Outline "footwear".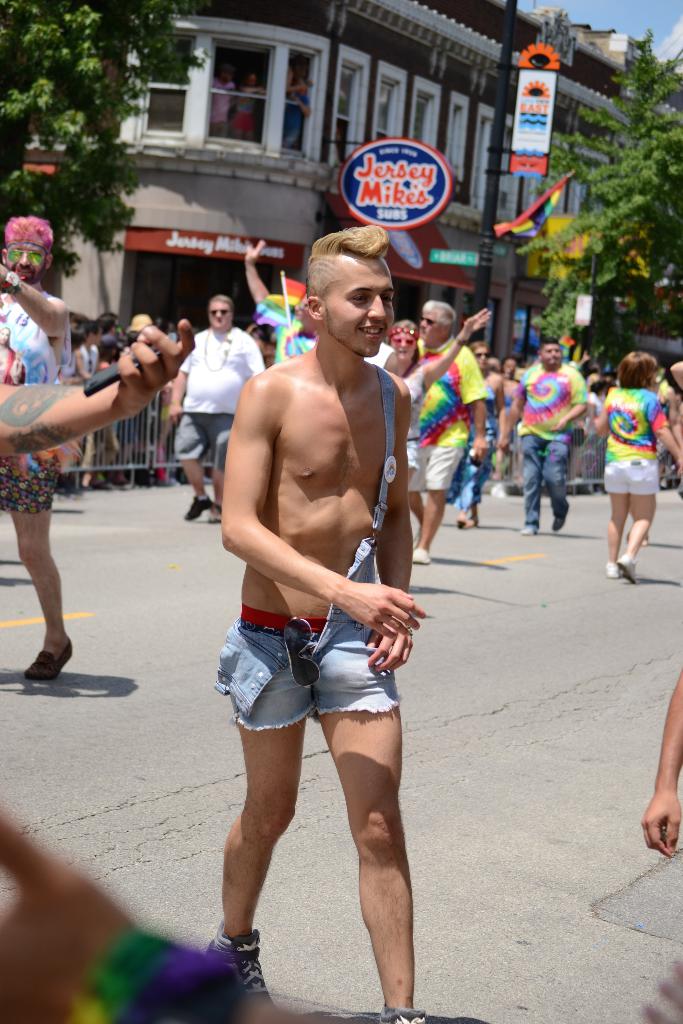
Outline: 181, 494, 217, 522.
